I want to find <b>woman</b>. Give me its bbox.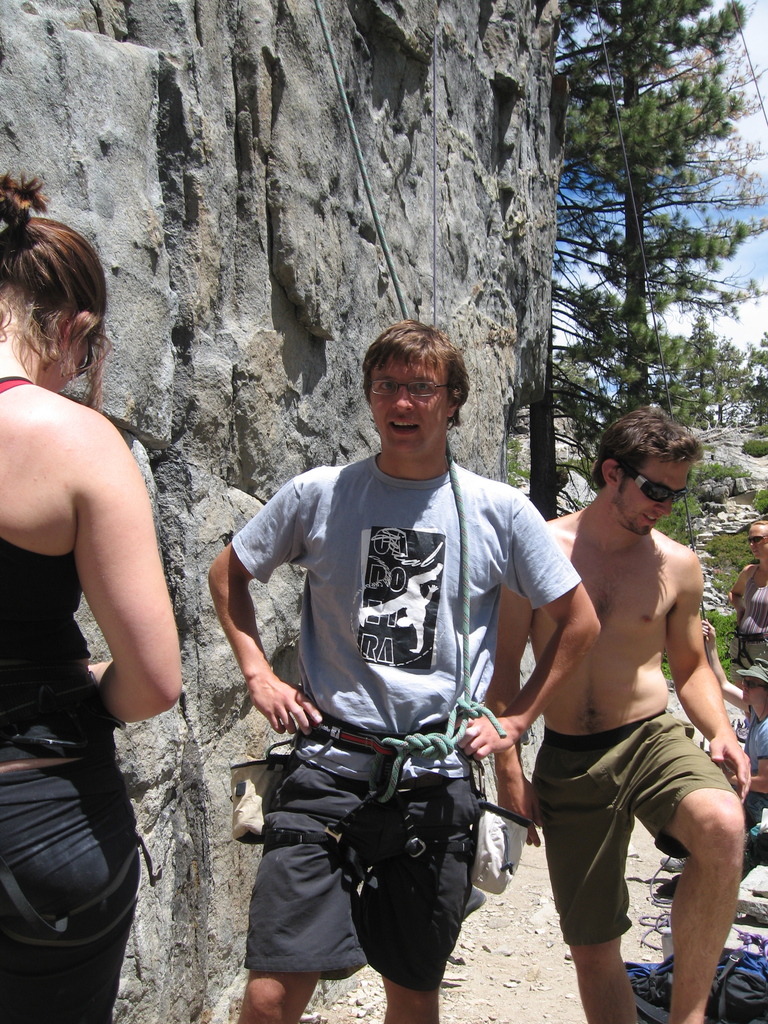
box=[0, 161, 208, 1023].
